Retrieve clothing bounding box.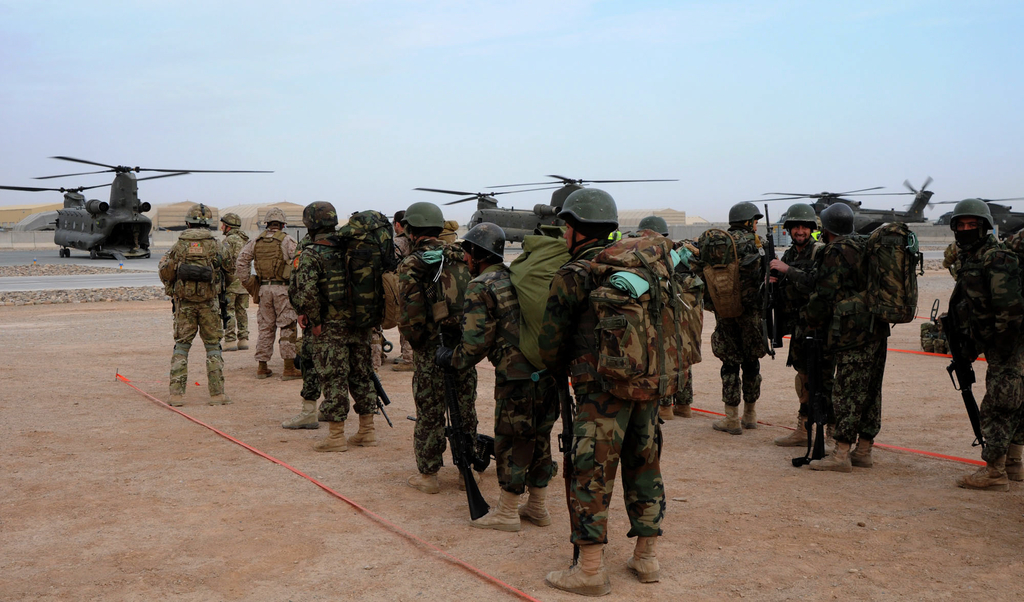
Bounding box: <region>390, 232, 412, 362</region>.
